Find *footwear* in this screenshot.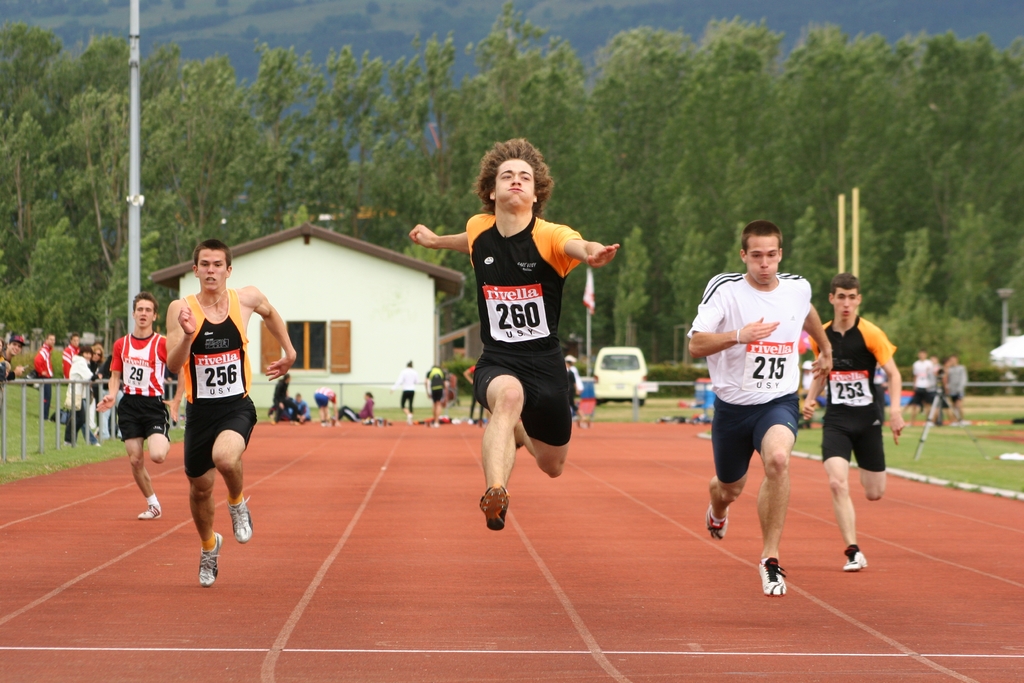
The bounding box for *footwear* is <region>198, 533, 225, 586</region>.
